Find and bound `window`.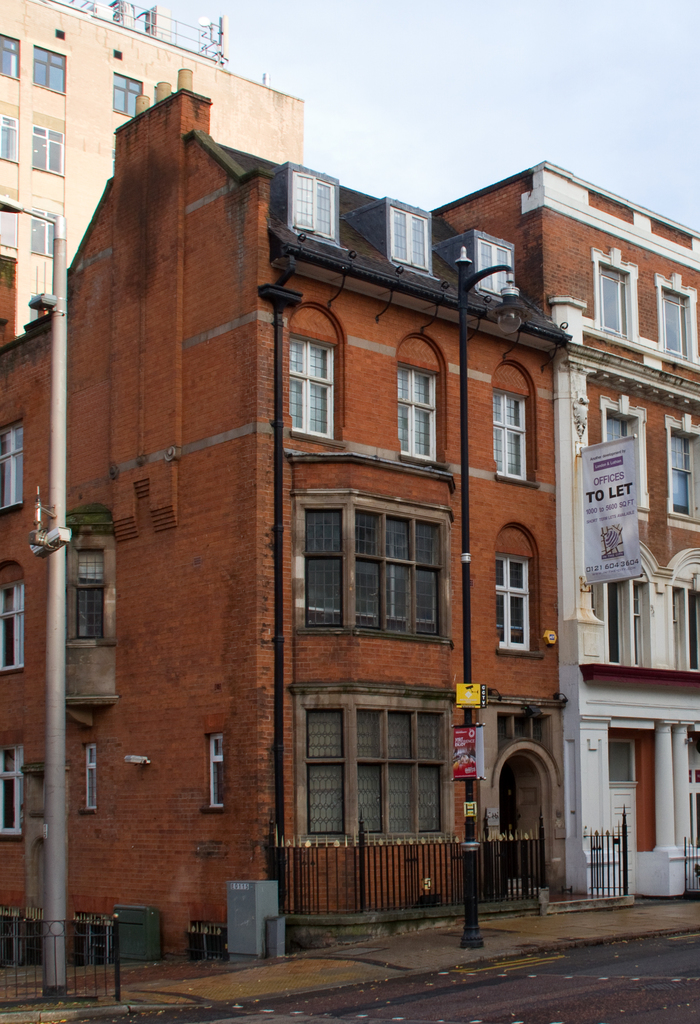
Bound: detection(490, 543, 548, 660).
